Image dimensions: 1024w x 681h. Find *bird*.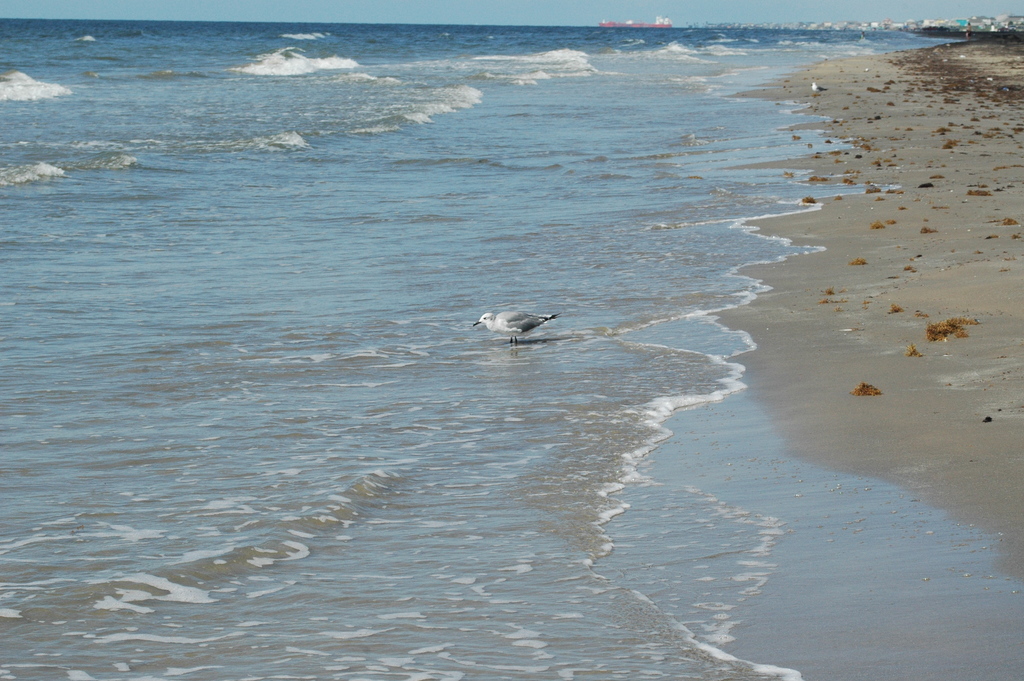
812/83/825/92.
